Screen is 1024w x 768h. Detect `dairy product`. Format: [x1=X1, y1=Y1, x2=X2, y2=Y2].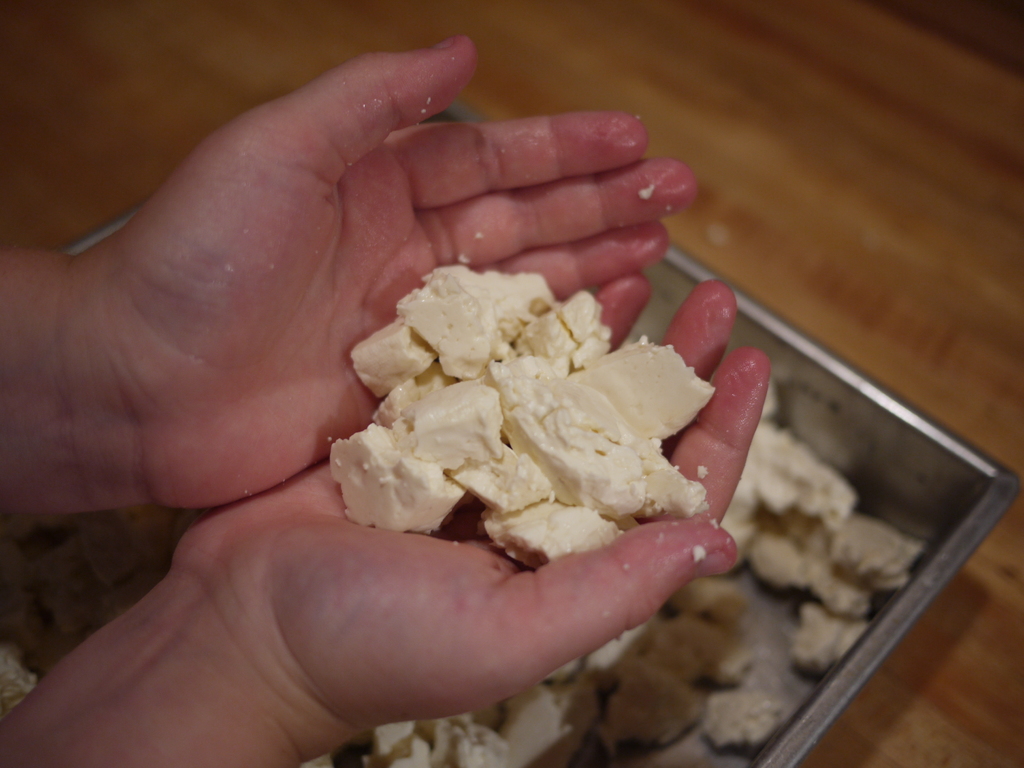
[x1=358, y1=698, x2=505, y2=767].
